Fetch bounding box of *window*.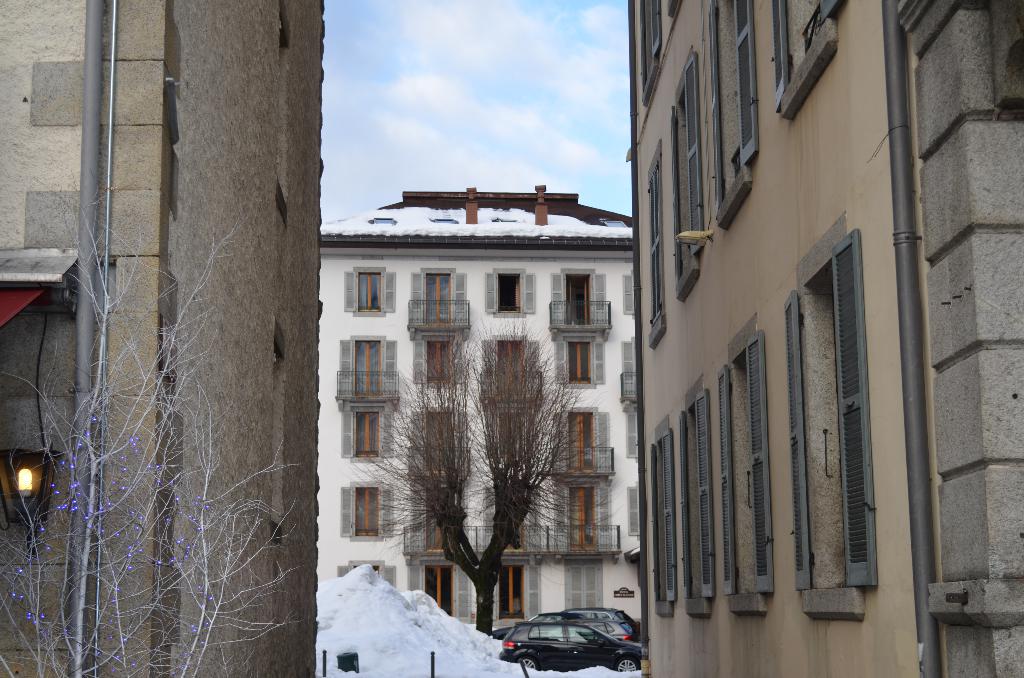
Bbox: rect(652, 419, 676, 617).
